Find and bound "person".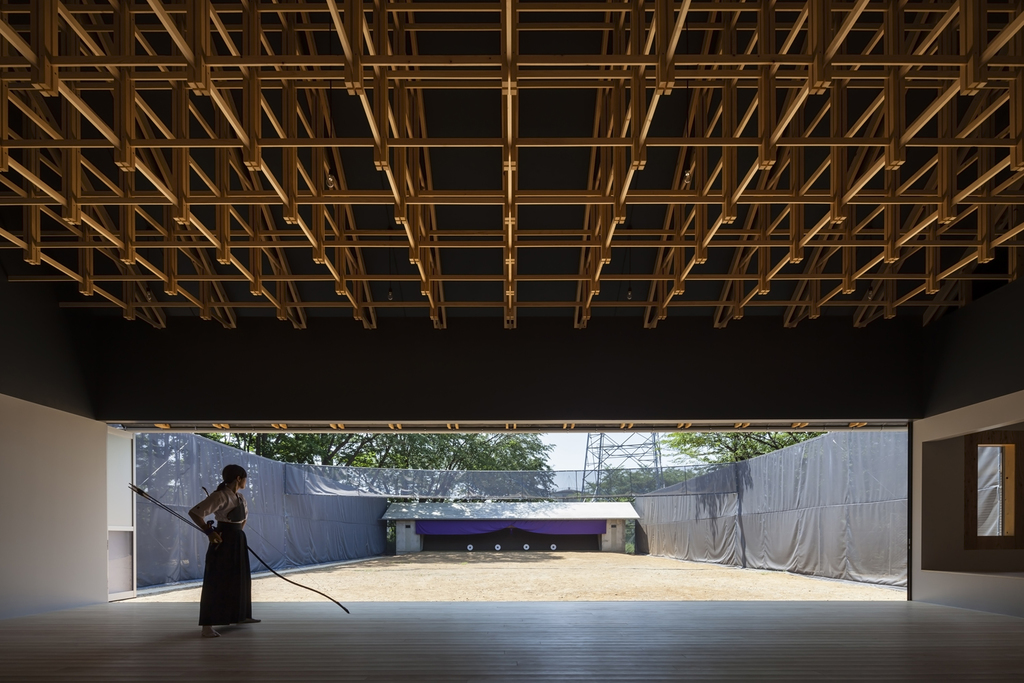
Bound: [left=186, top=454, right=269, bottom=630].
